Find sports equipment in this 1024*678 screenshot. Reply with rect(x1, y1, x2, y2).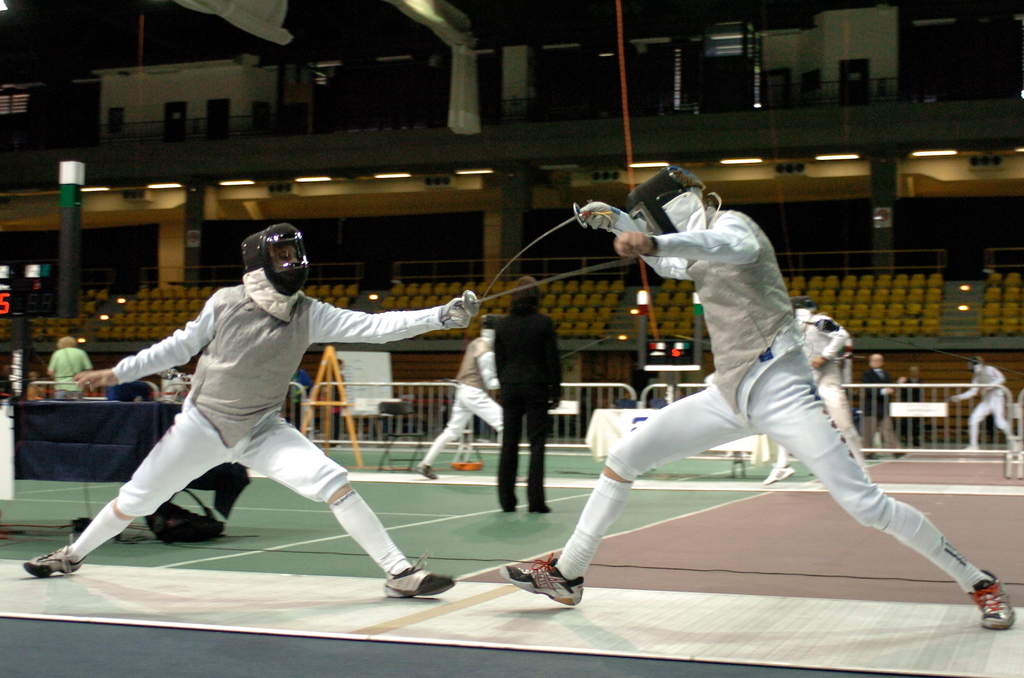
rect(497, 547, 582, 604).
